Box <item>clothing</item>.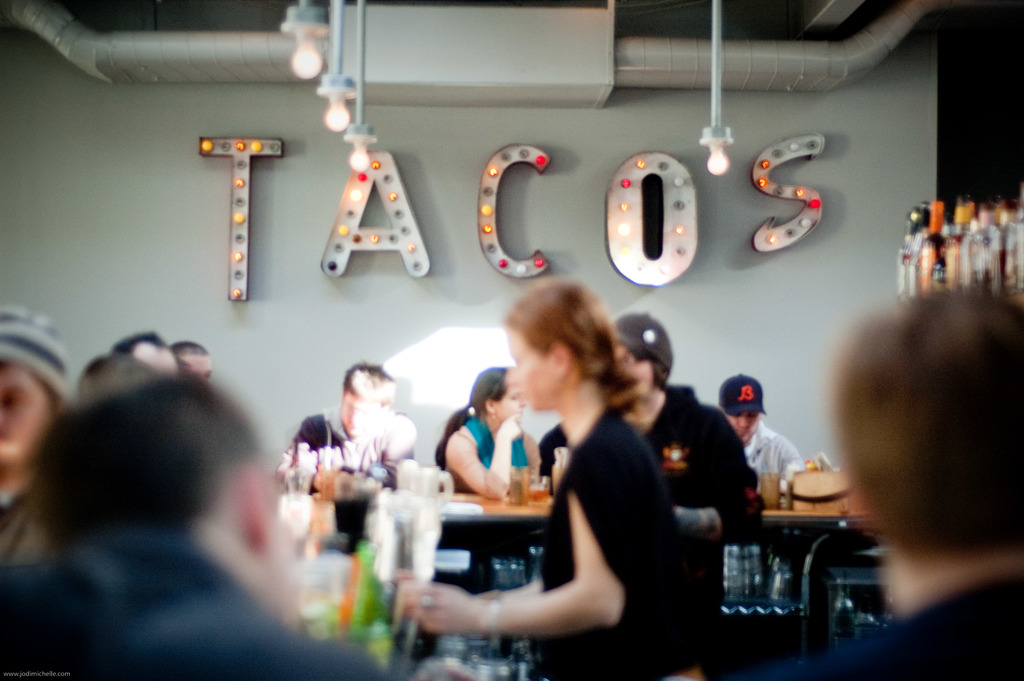
x1=286, y1=403, x2=428, y2=484.
